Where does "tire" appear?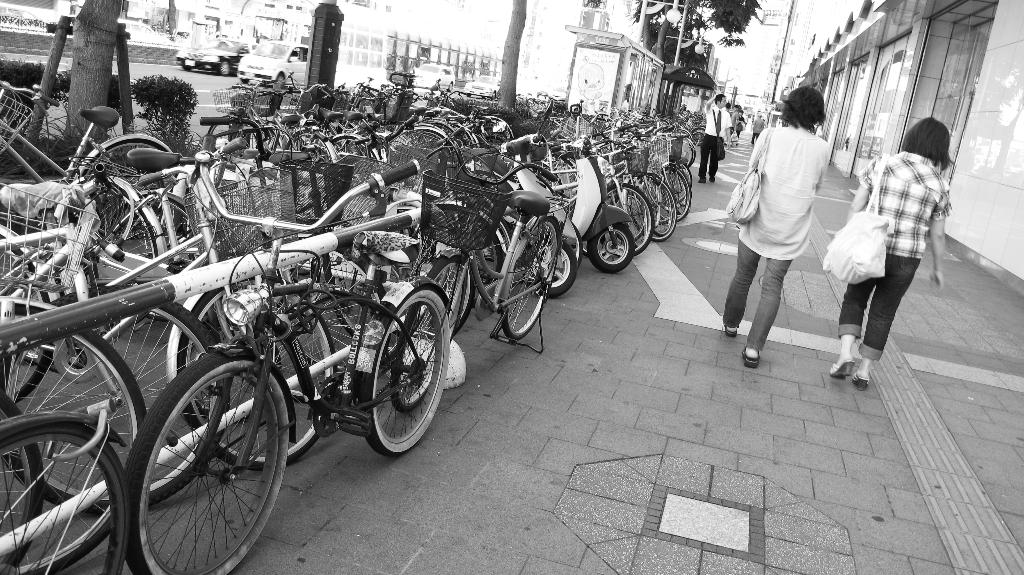
Appears at bbox(0, 289, 235, 503).
